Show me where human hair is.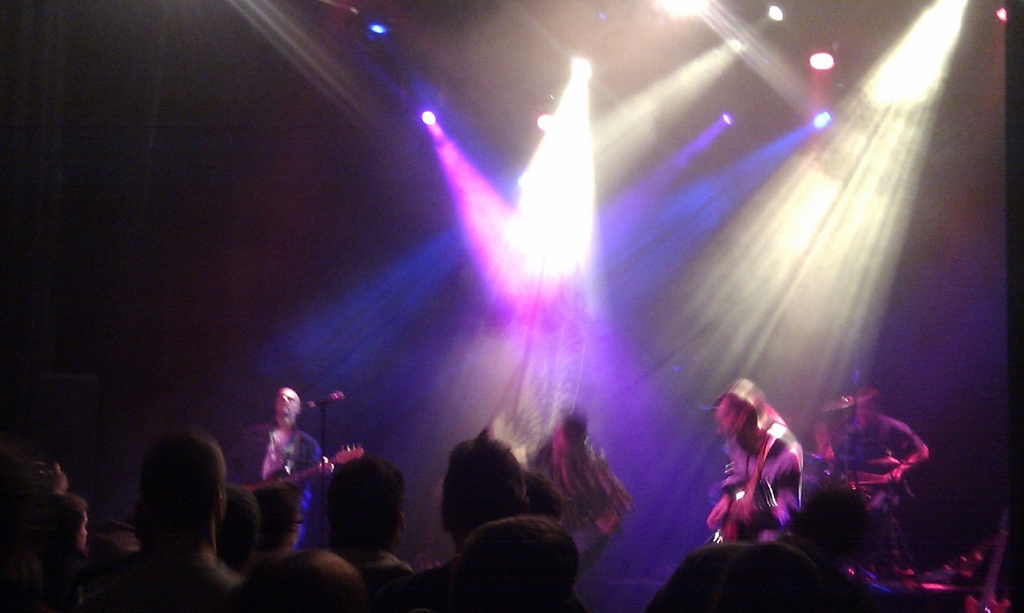
human hair is at 45 493 90 544.
